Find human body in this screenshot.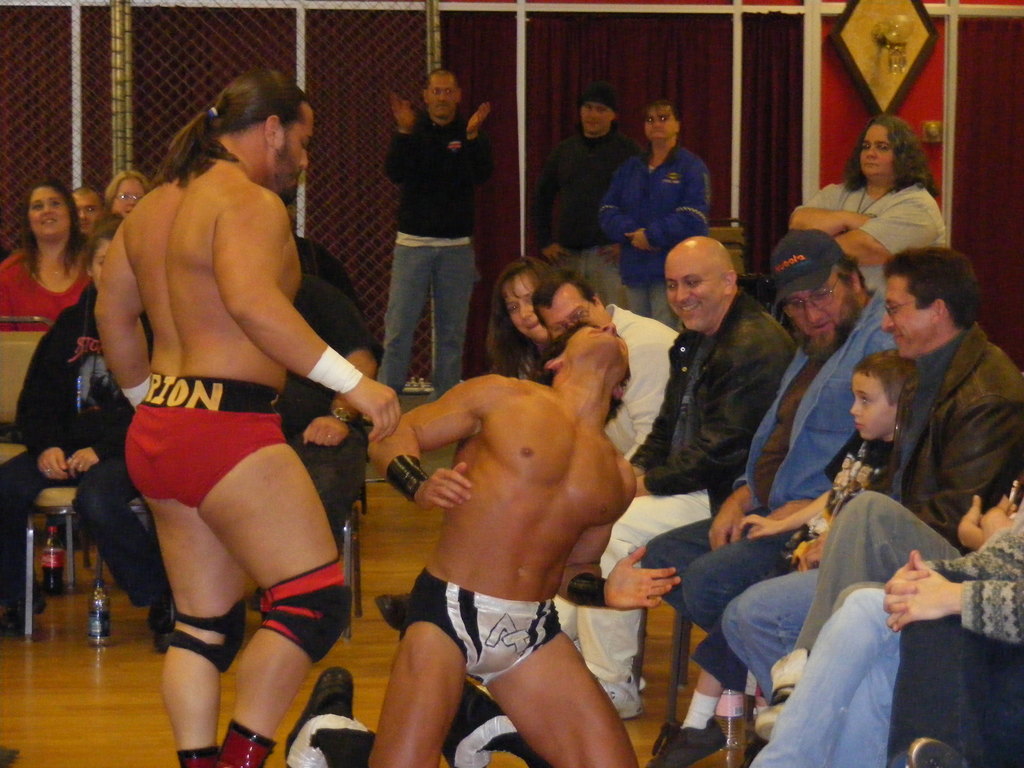
The bounding box for human body is 530:77:649:303.
